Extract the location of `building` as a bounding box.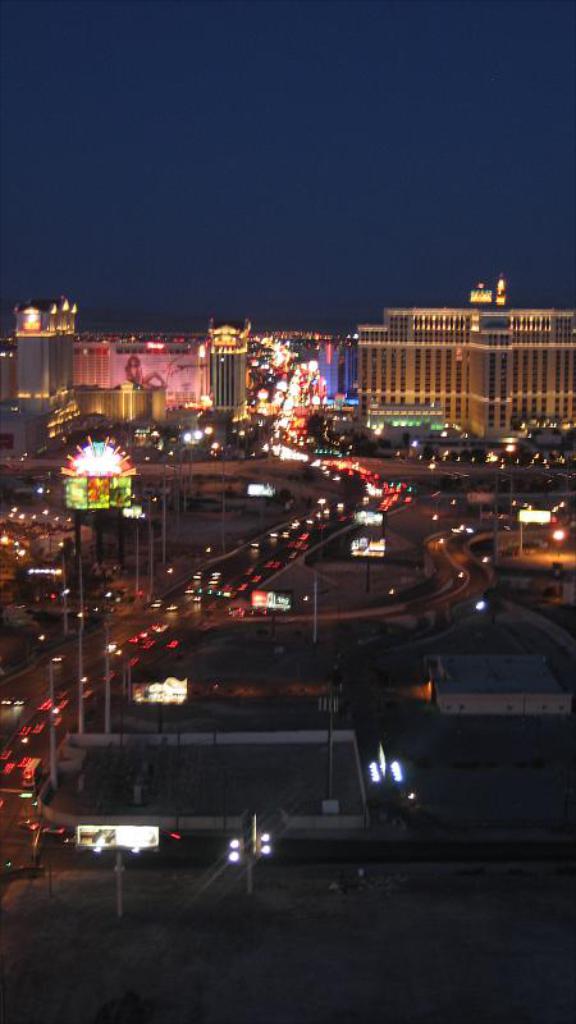
(left=353, top=311, right=575, bottom=436).
